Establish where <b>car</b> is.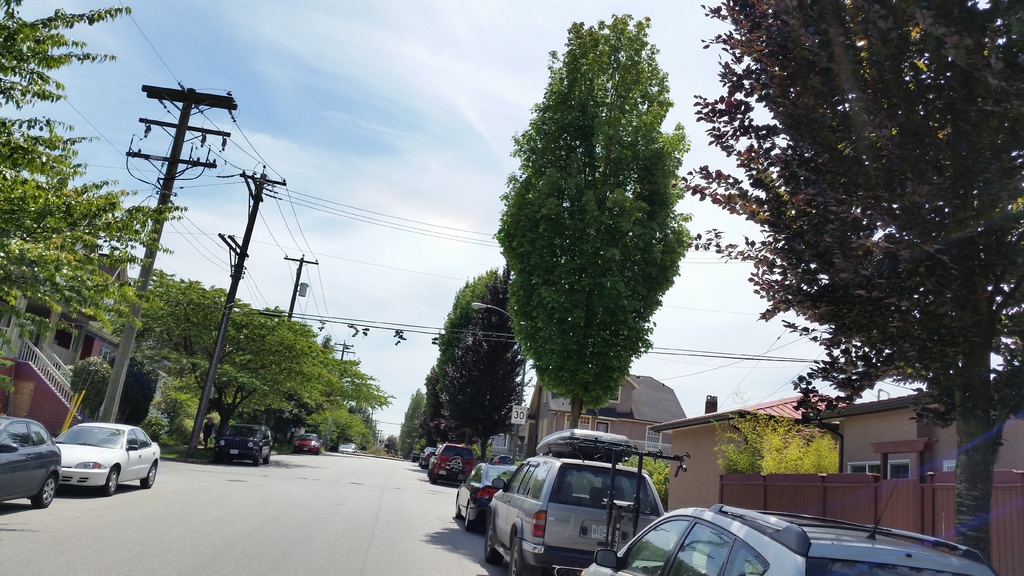
Established at (x1=217, y1=423, x2=275, y2=472).
